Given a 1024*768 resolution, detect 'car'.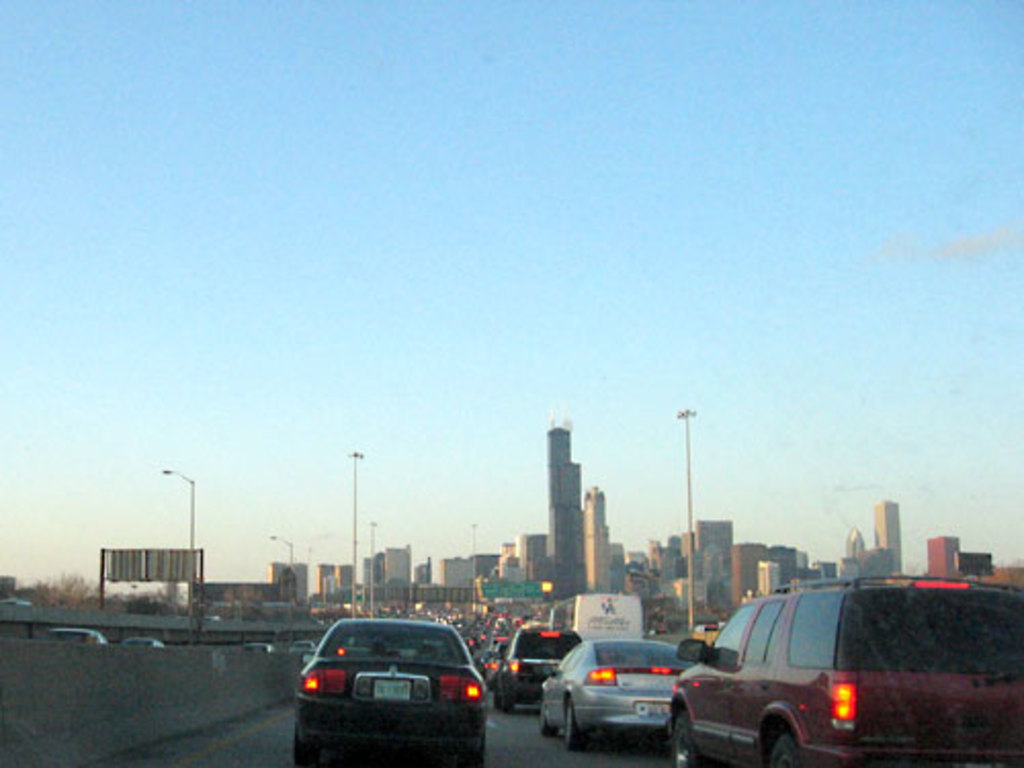
rect(39, 623, 104, 641).
